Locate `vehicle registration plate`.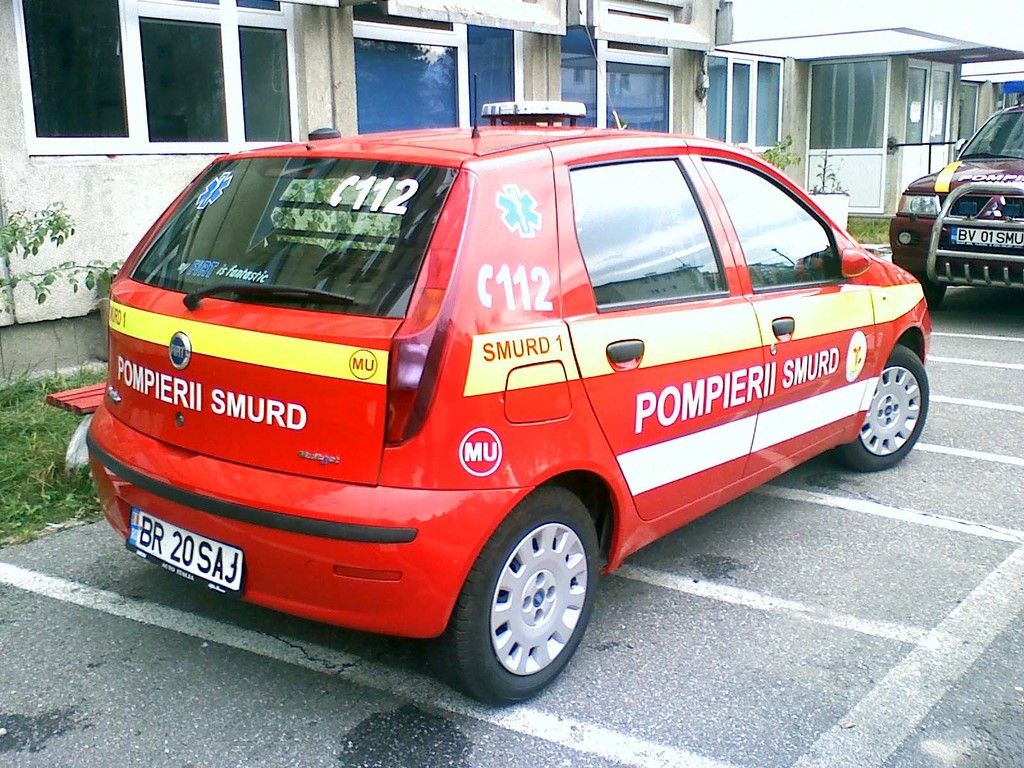
Bounding box: <region>959, 226, 1023, 247</region>.
